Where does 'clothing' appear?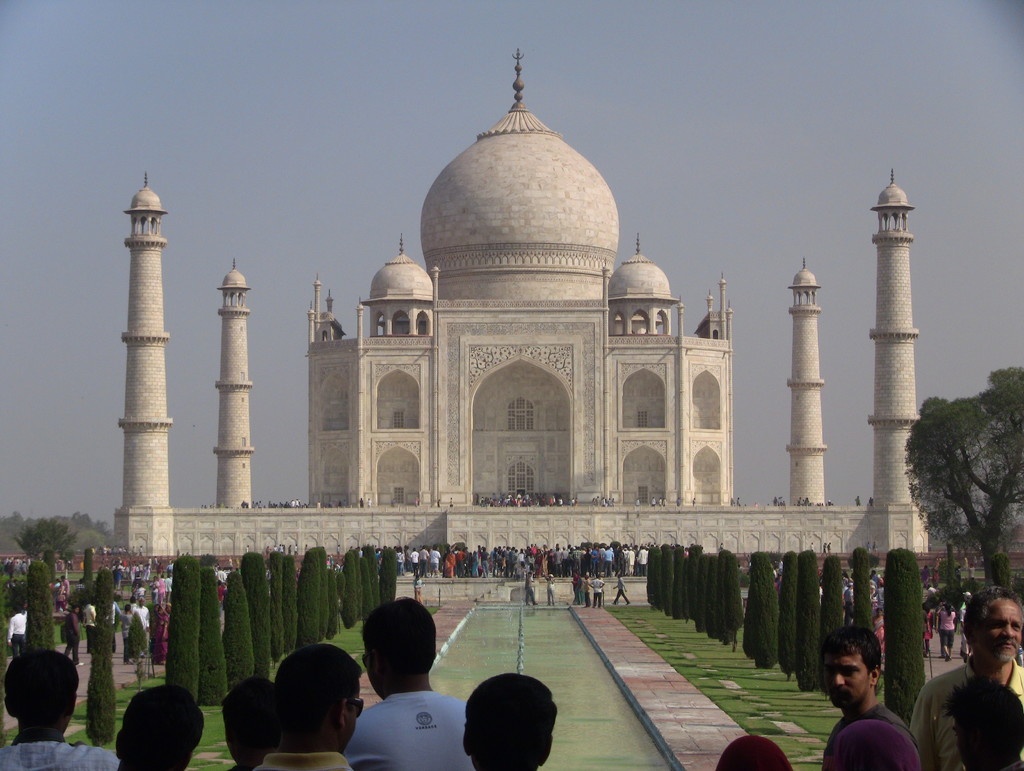
Appears at rect(260, 755, 357, 770).
